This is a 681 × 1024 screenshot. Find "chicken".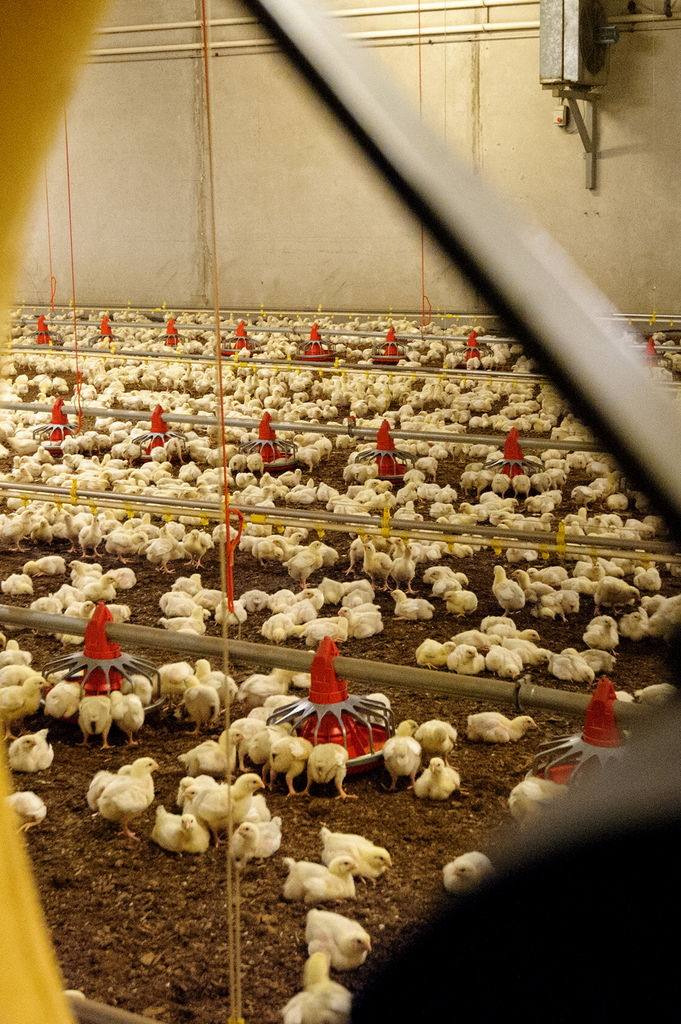
Bounding box: bbox=[414, 718, 458, 769].
